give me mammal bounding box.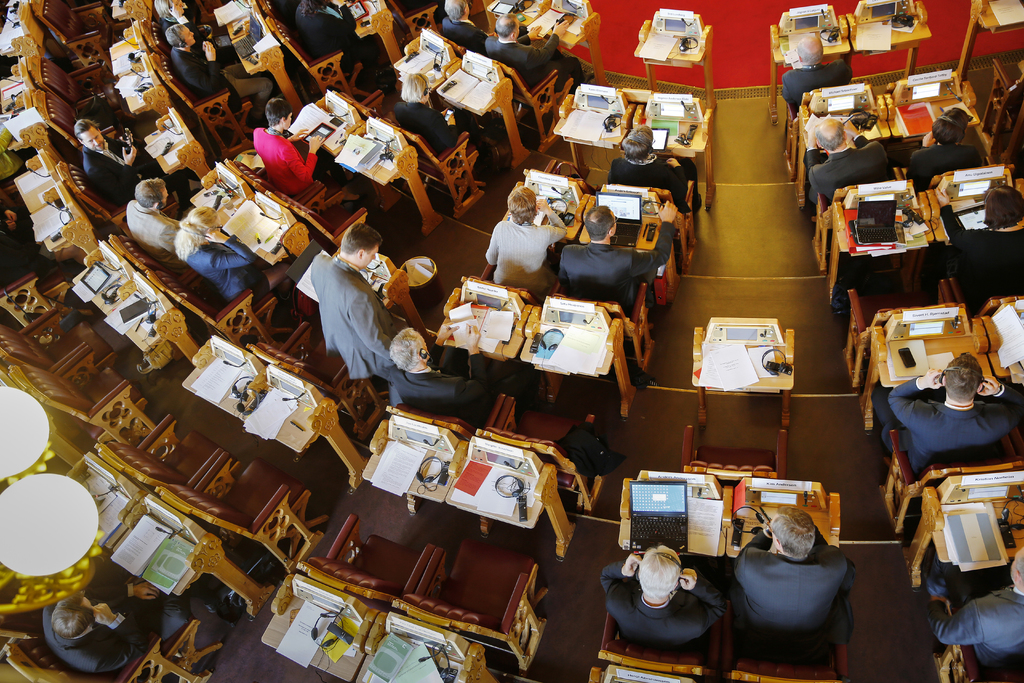
bbox=[33, 583, 202, 678].
